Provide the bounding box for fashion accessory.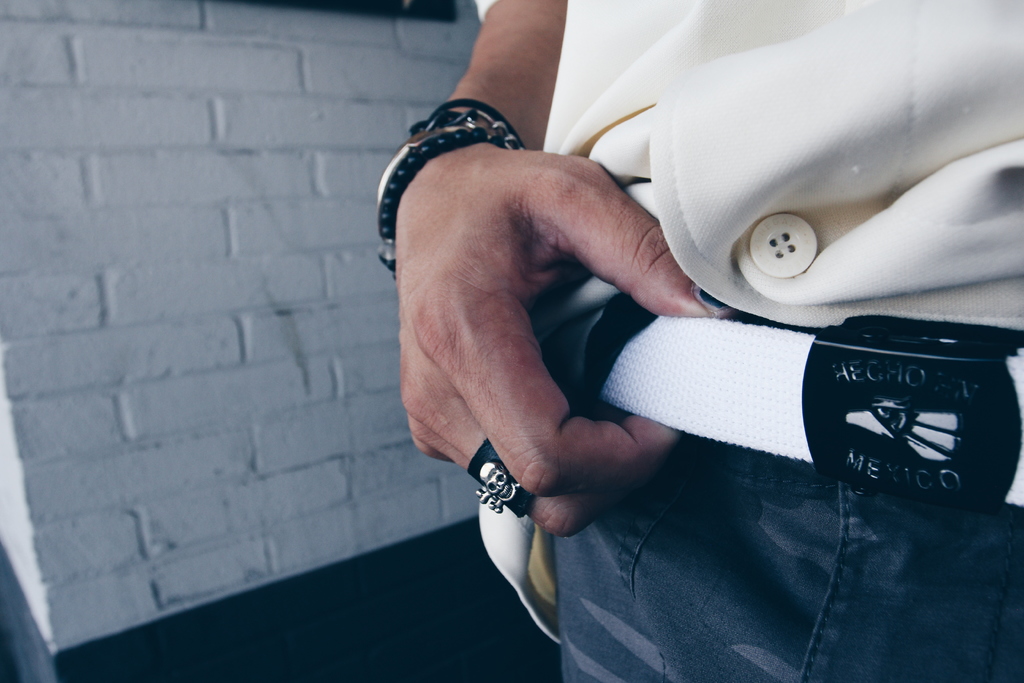
{"x1": 468, "y1": 434, "x2": 543, "y2": 518}.
